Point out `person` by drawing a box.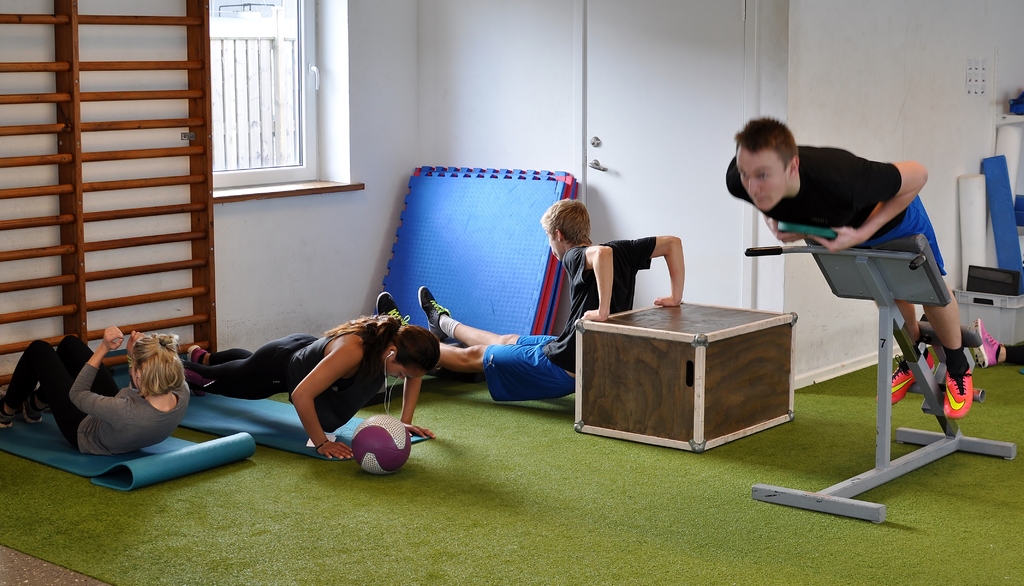
{"left": 374, "top": 196, "right": 687, "bottom": 396}.
